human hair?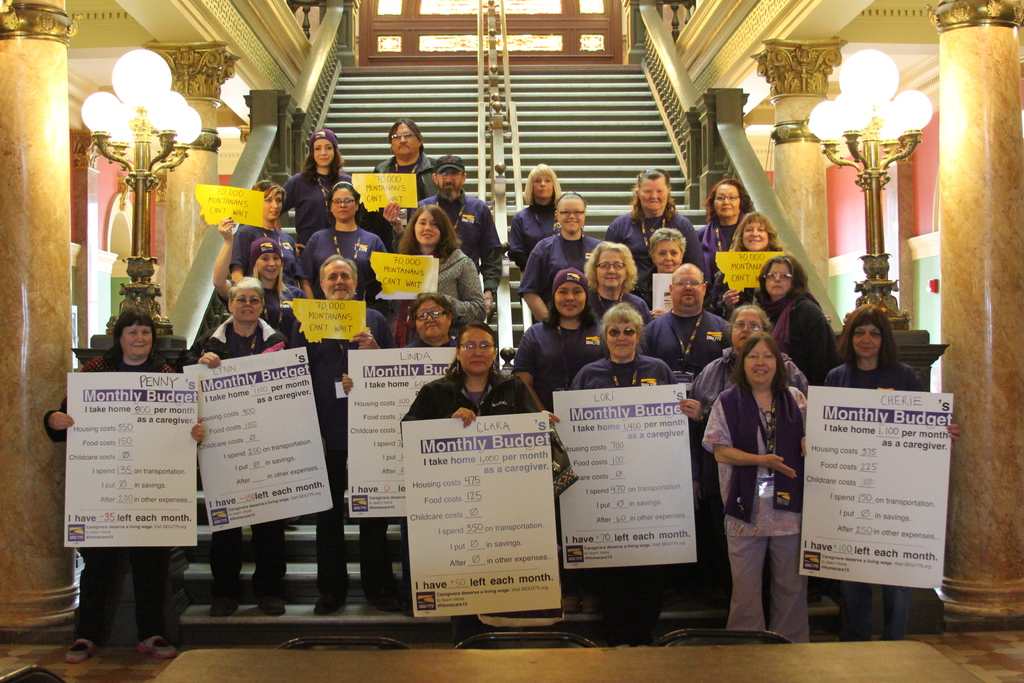
524:162:561:205
